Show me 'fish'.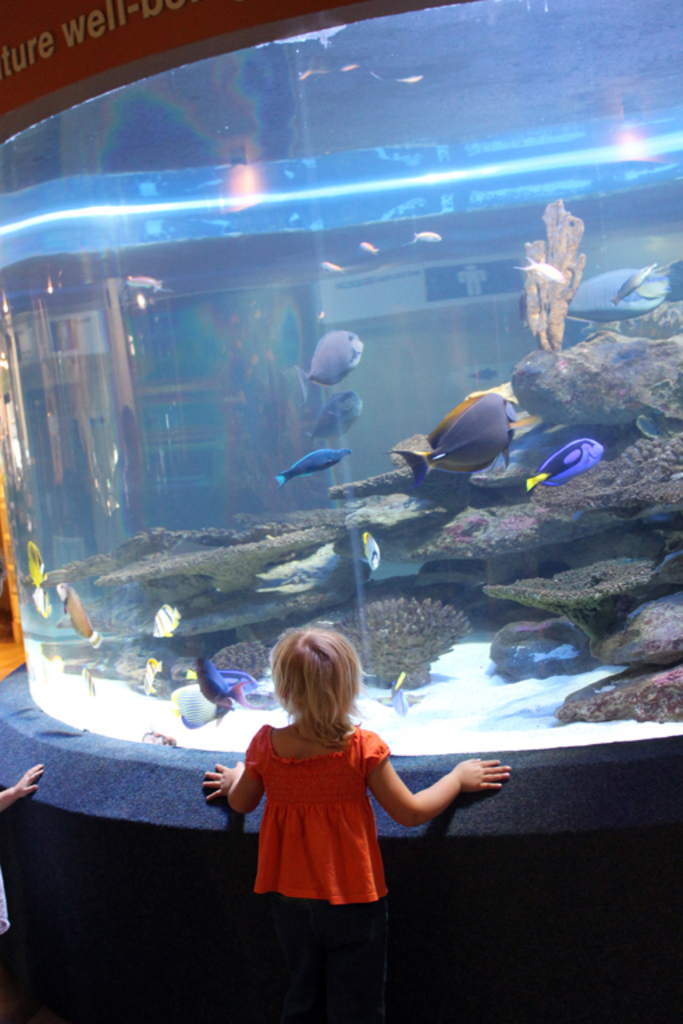
'fish' is here: locate(24, 540, 48, 592).
